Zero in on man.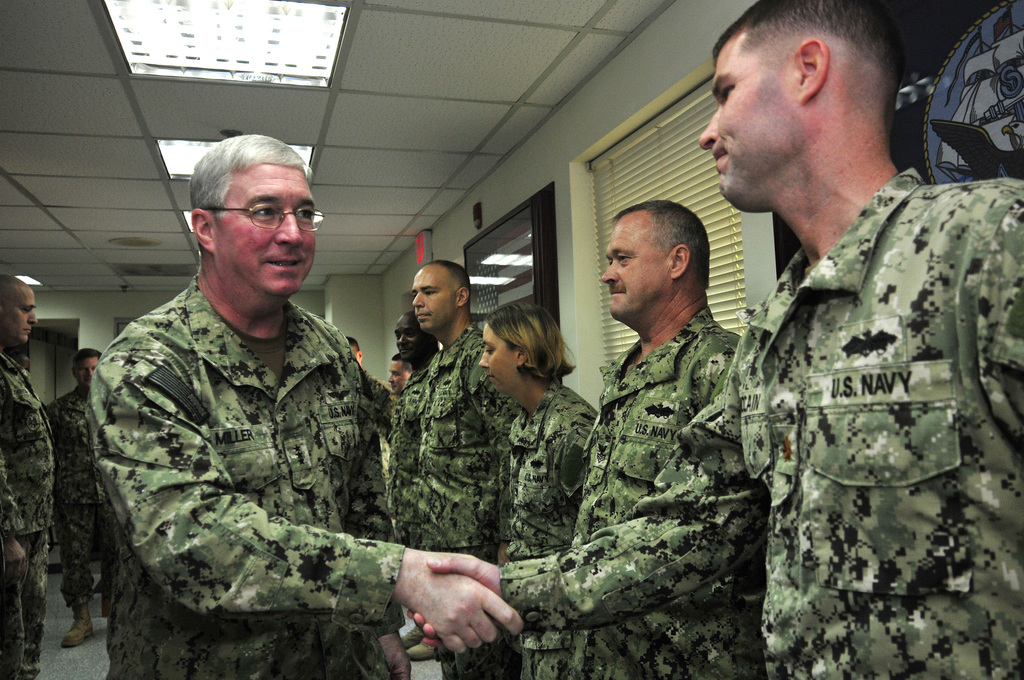
Zeroed in: Rect(0, 274, 58, 679).
